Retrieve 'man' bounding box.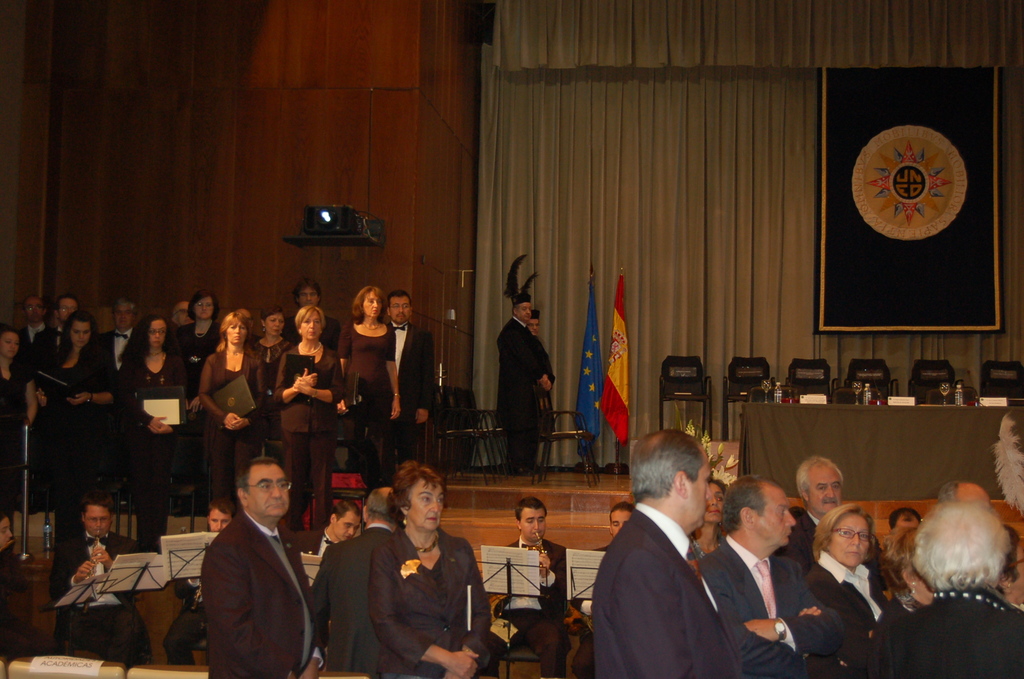
Bounding box: [92,292,143,379].
